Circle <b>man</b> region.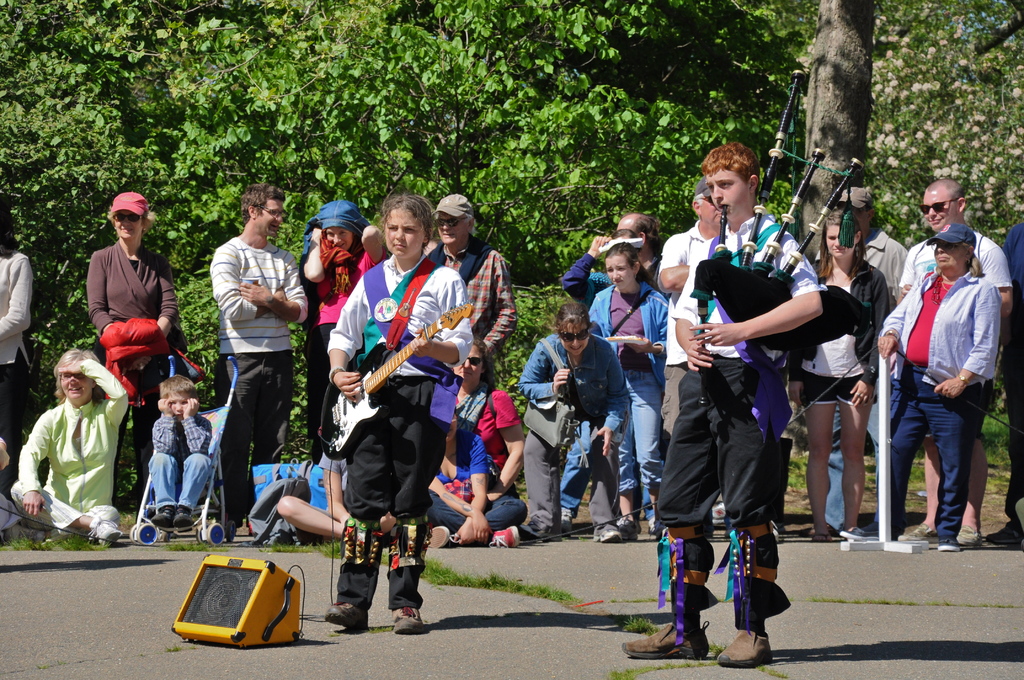
Region: 815/184/905/542.
